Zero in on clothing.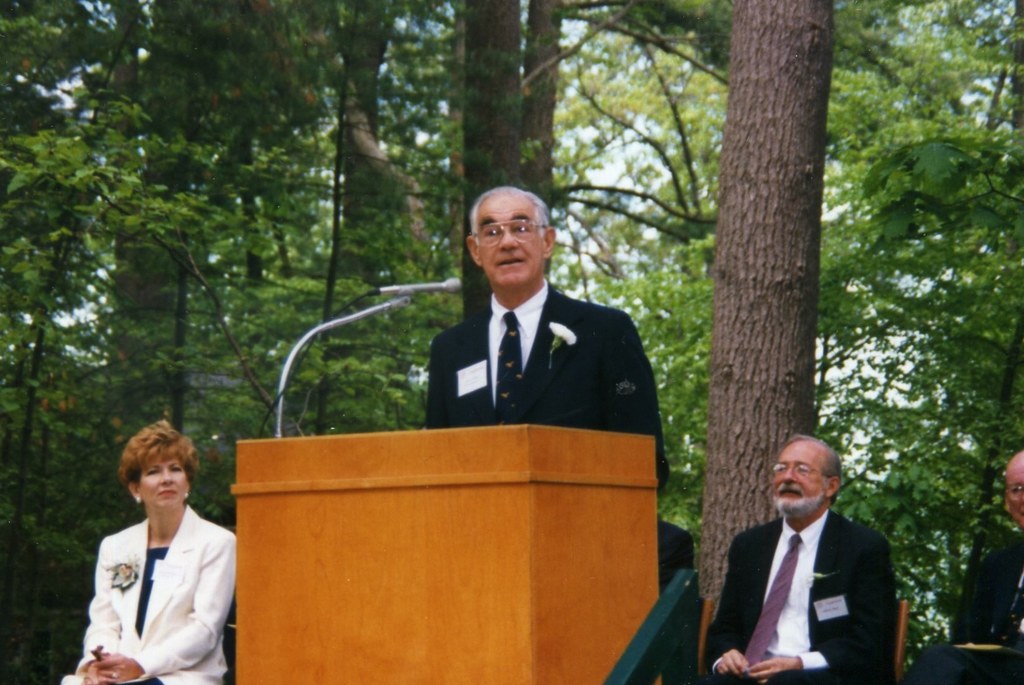
Zeroed in: (72,492,229,683).
